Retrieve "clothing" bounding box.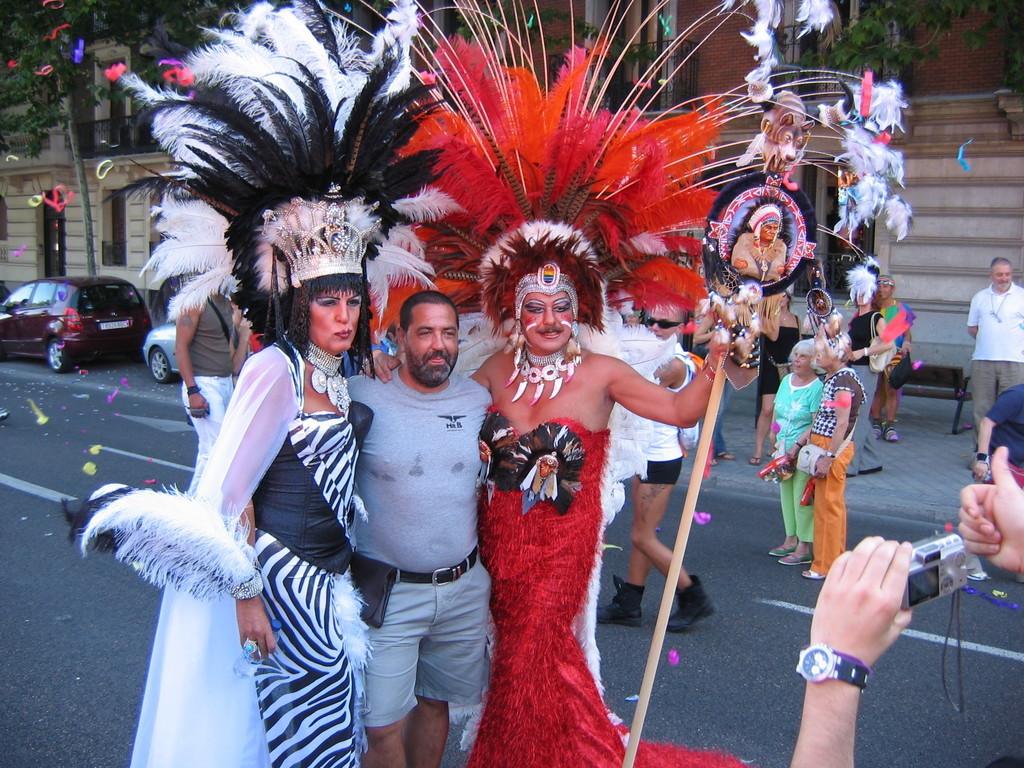
Bounding box: pyautogui.locateOnScreen(473, 399, 756, 767).
